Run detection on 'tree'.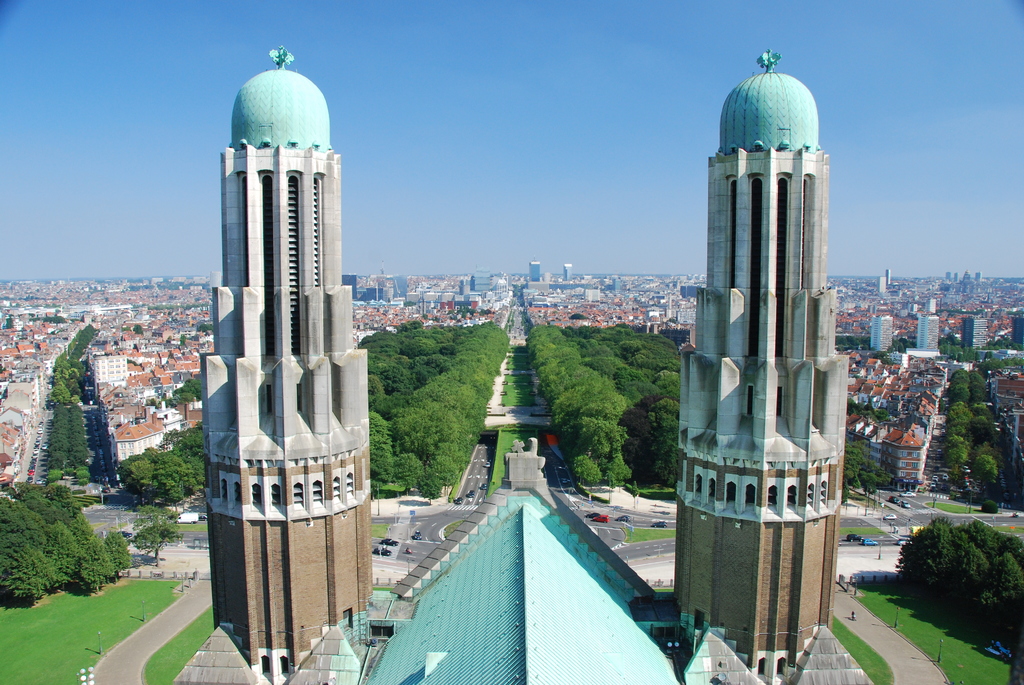
Result: bbox(35, 327, 116, 489).
